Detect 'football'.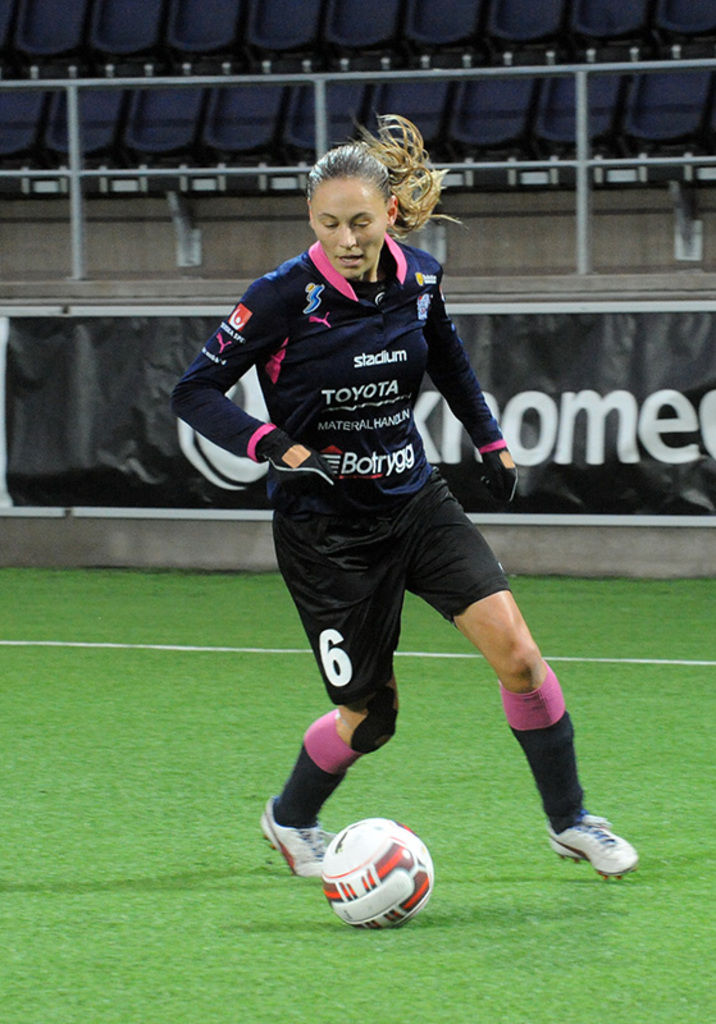
Detected at box(320, 820, 437, 928).
